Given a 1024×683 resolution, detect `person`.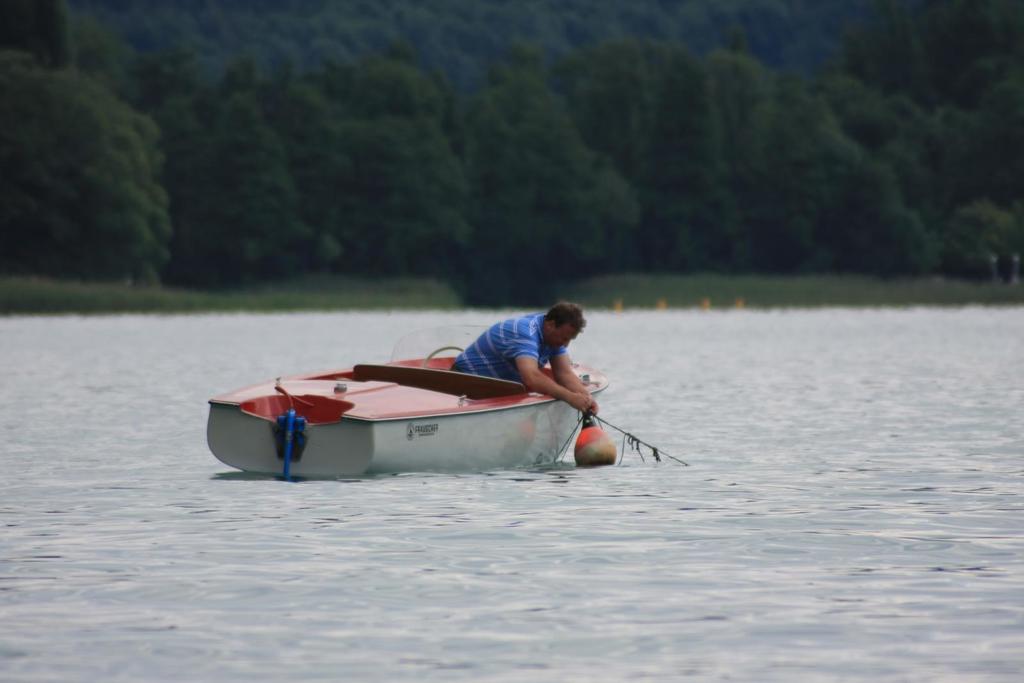
region(447, 300, 602, 414).
